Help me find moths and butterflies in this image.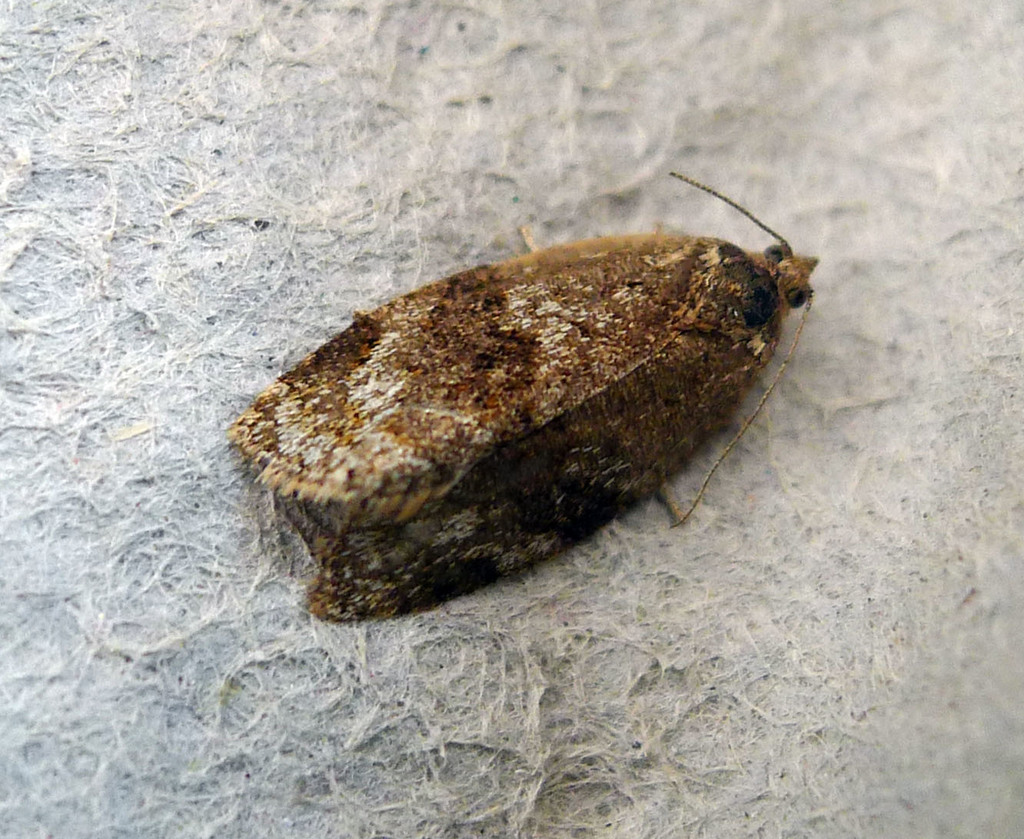
Found it: {"x1": 224, "y1": 163, "x2": 827, "y2": 632}.
